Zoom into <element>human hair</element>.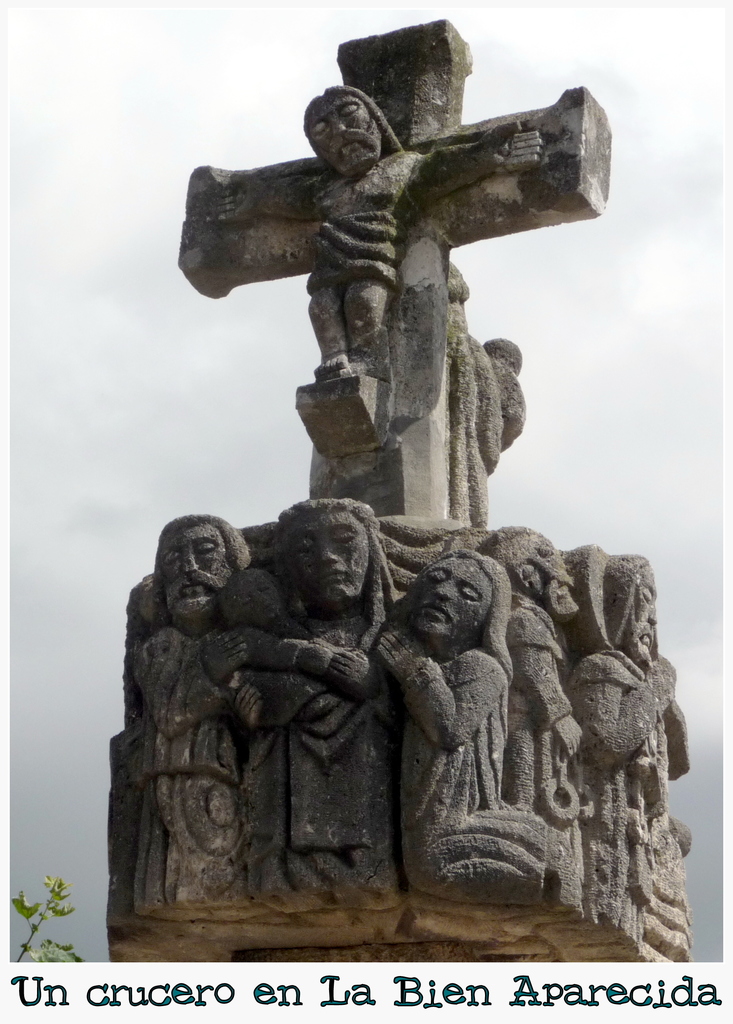
Zoom target: l=483, t=526, r=544, b=580.
